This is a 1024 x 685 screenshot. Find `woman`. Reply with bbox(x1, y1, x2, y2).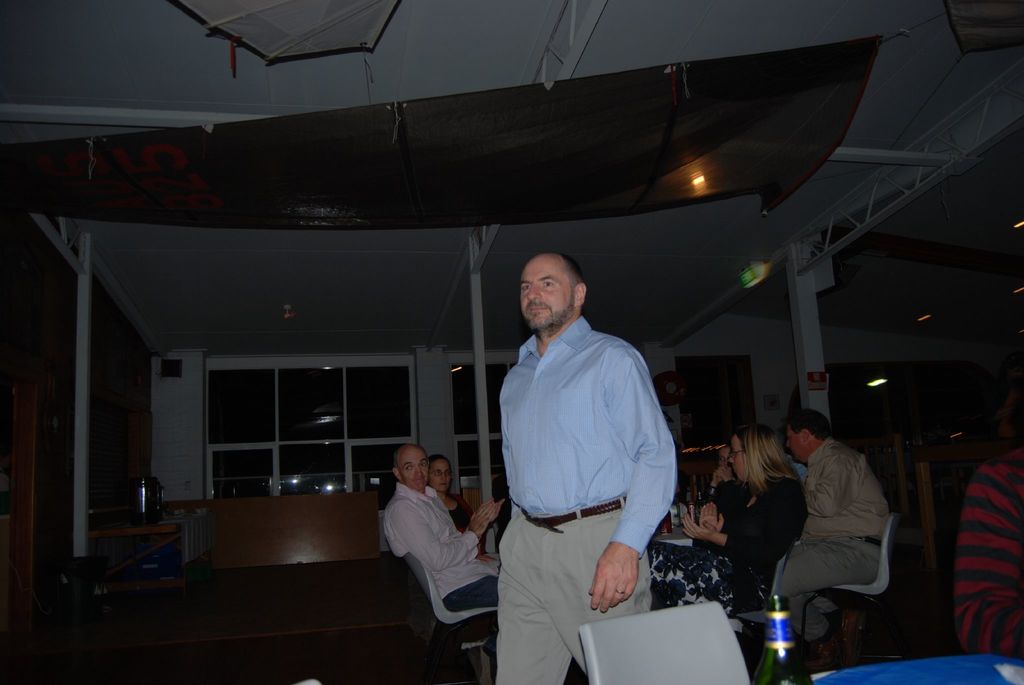
bbox(656, 432, 795, 627).
